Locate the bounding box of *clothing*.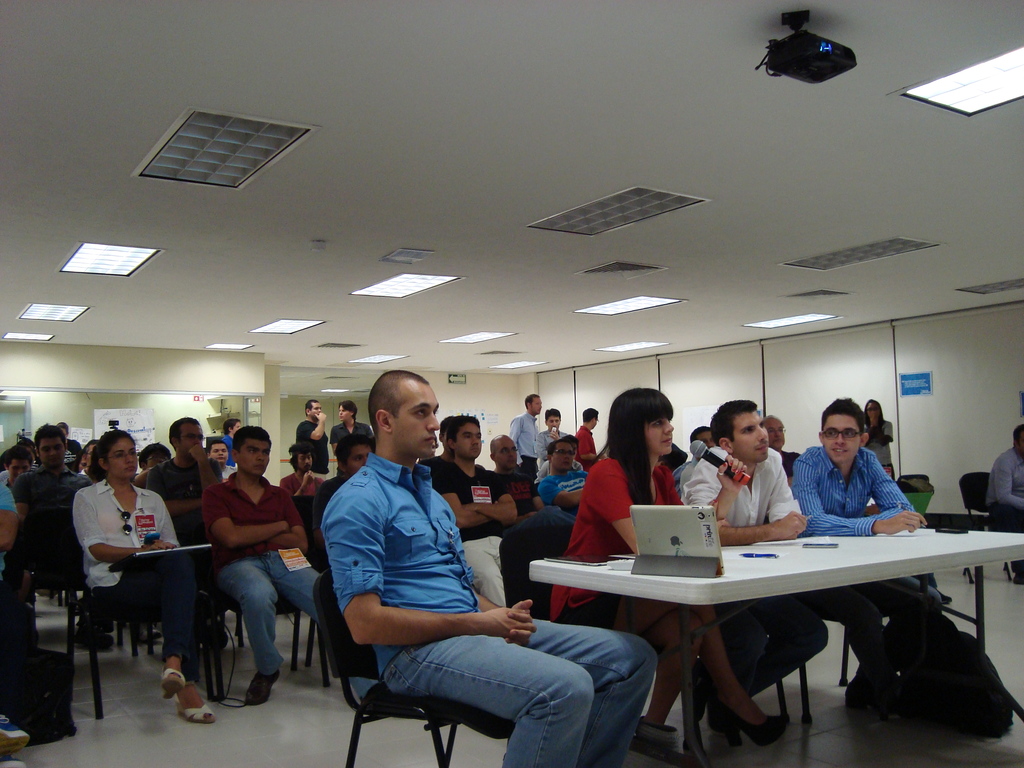
Bounding box: (790, 443, 945, 664).
